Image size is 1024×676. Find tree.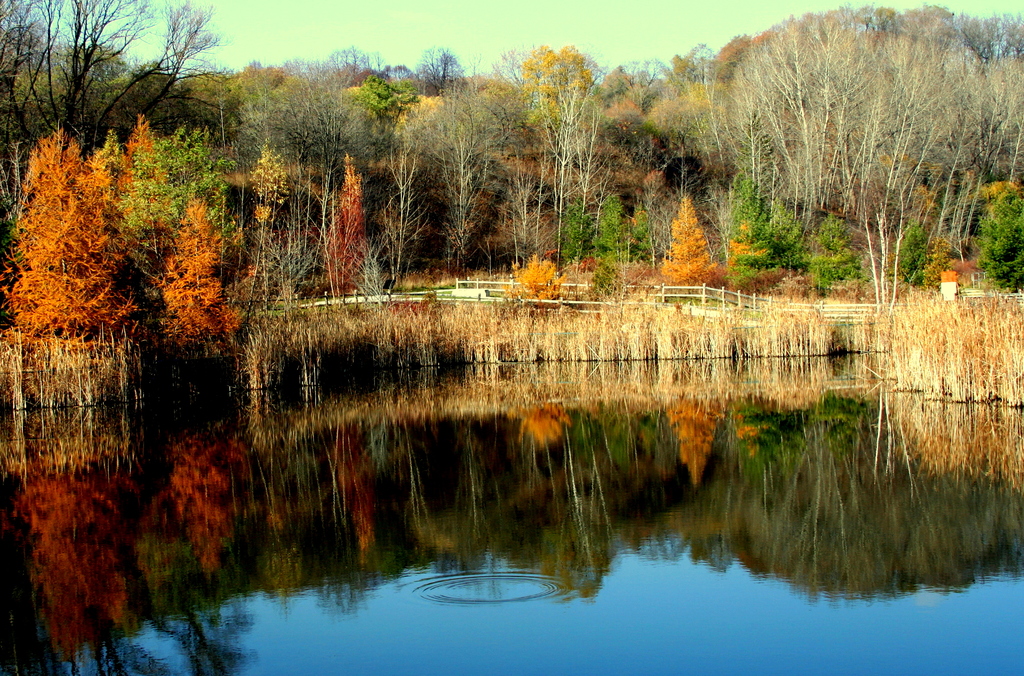
bbox(371, 112, 424, 279).
